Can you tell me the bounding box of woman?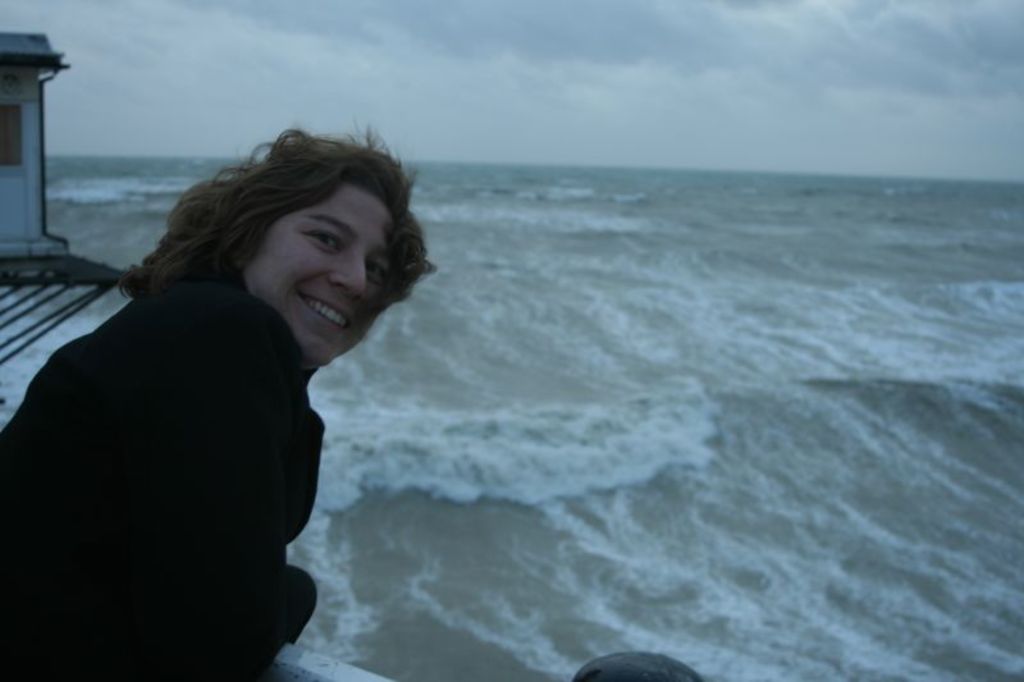
(46, 119, 461, 681).
